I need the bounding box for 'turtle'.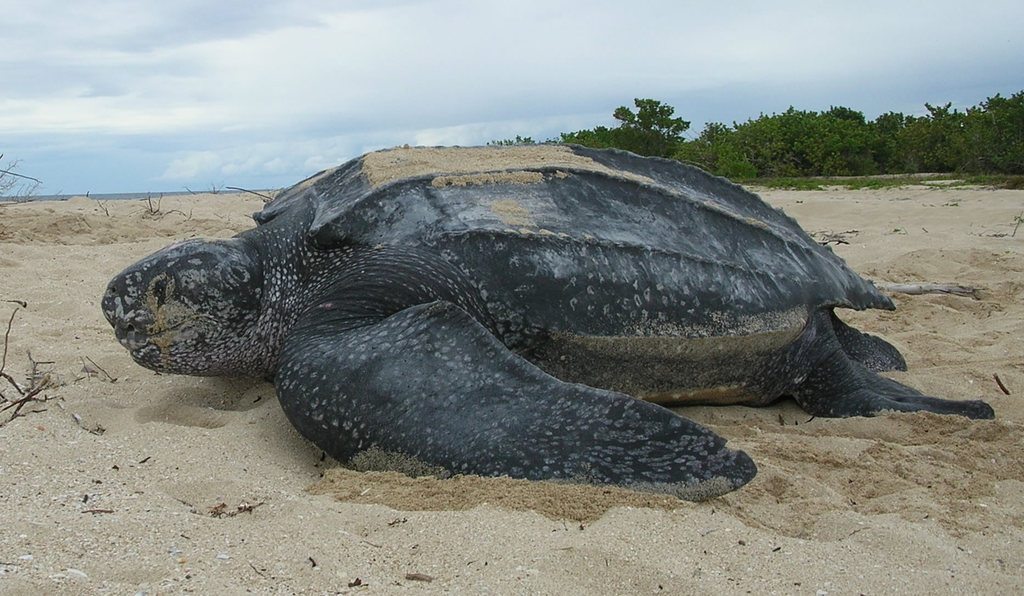
Here it is: <bbox>99, 144, 997, 502</bbox>.
